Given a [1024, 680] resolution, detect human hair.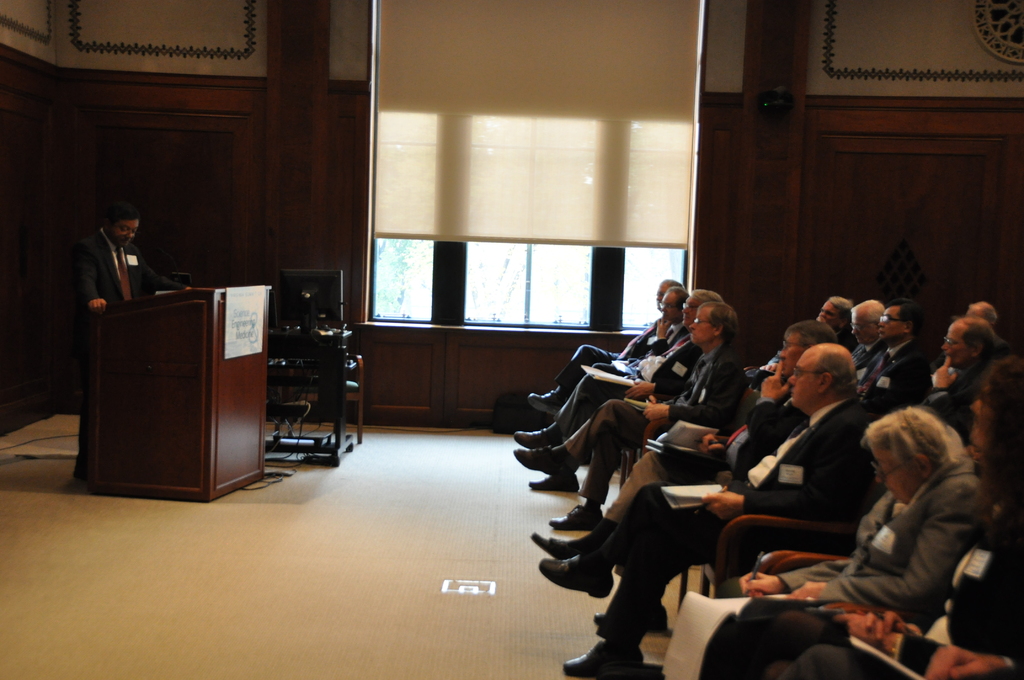
<region>954, 312, 997, 362</region>.
